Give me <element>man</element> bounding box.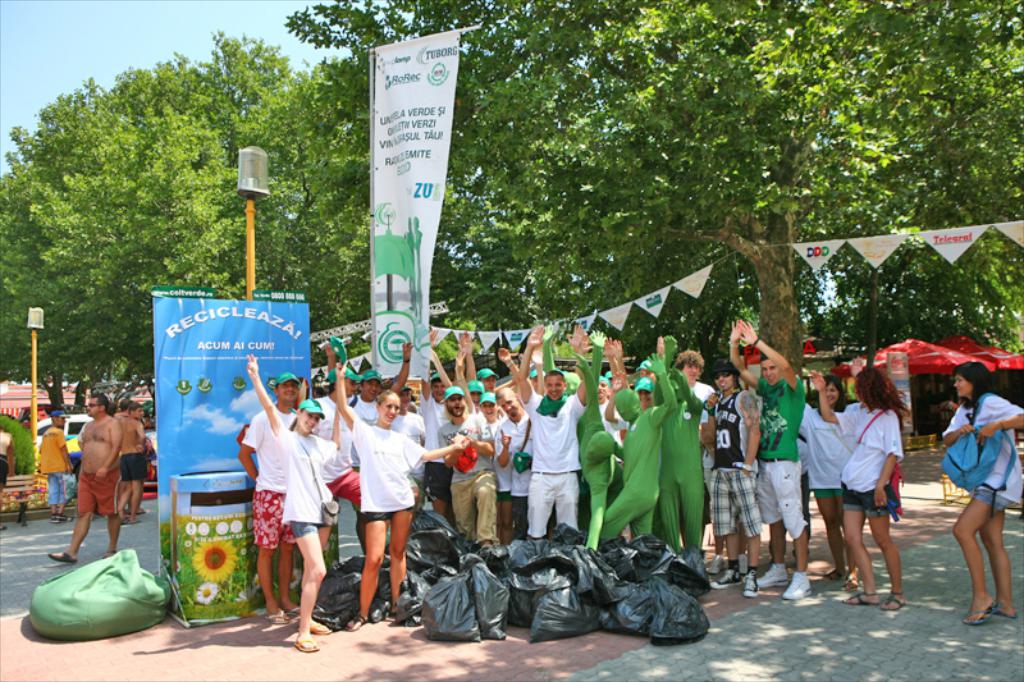
select_region(55, 398, 125, 564).
